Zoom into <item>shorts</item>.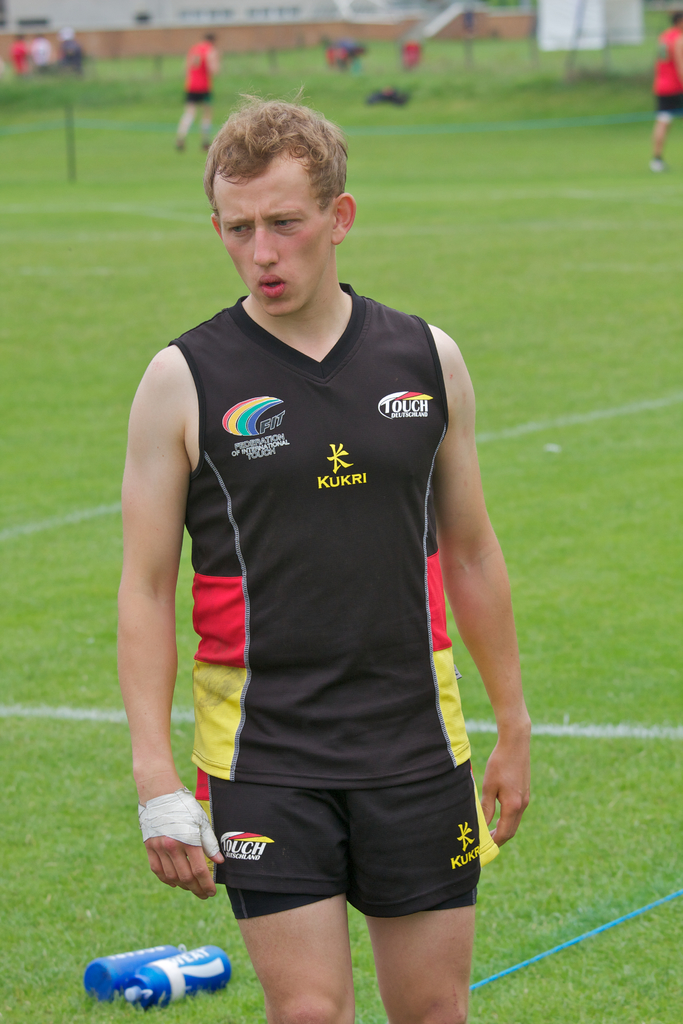
Zoom target: <box>179,88,215,104</box>.
